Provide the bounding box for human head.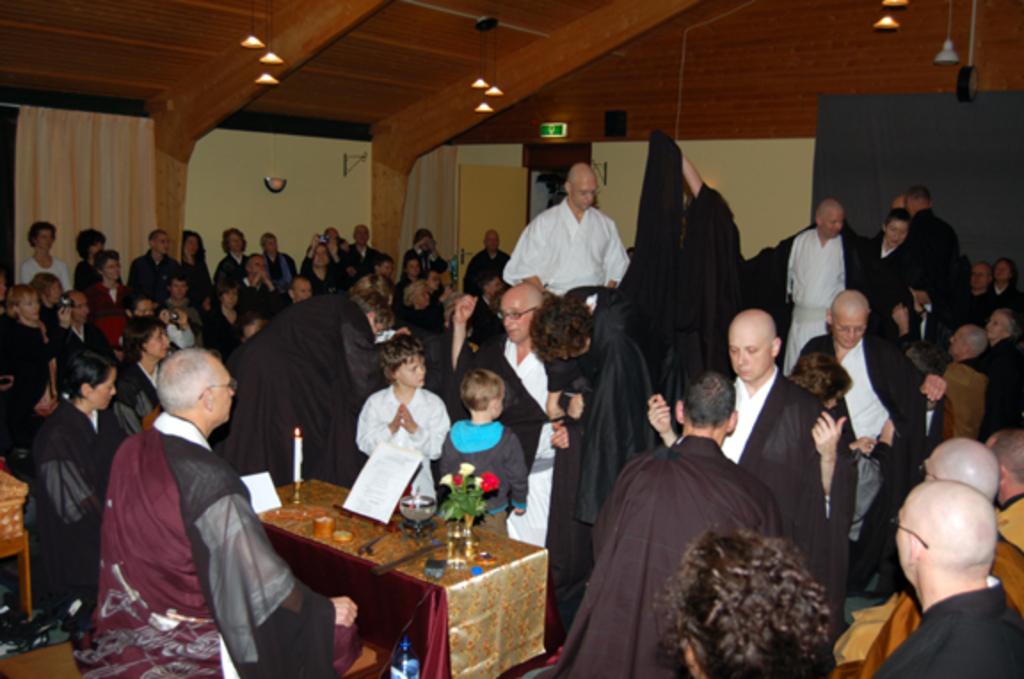
[left=55, top=343, right=119, bottom=411].
